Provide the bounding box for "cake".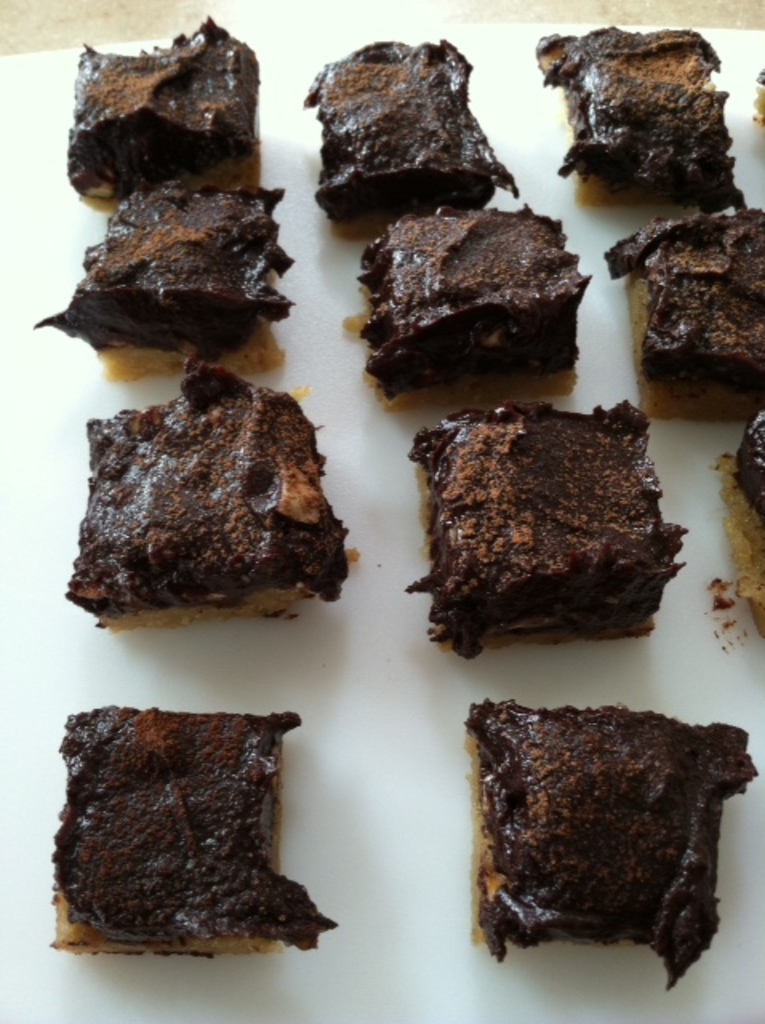
64 366 349 630.
